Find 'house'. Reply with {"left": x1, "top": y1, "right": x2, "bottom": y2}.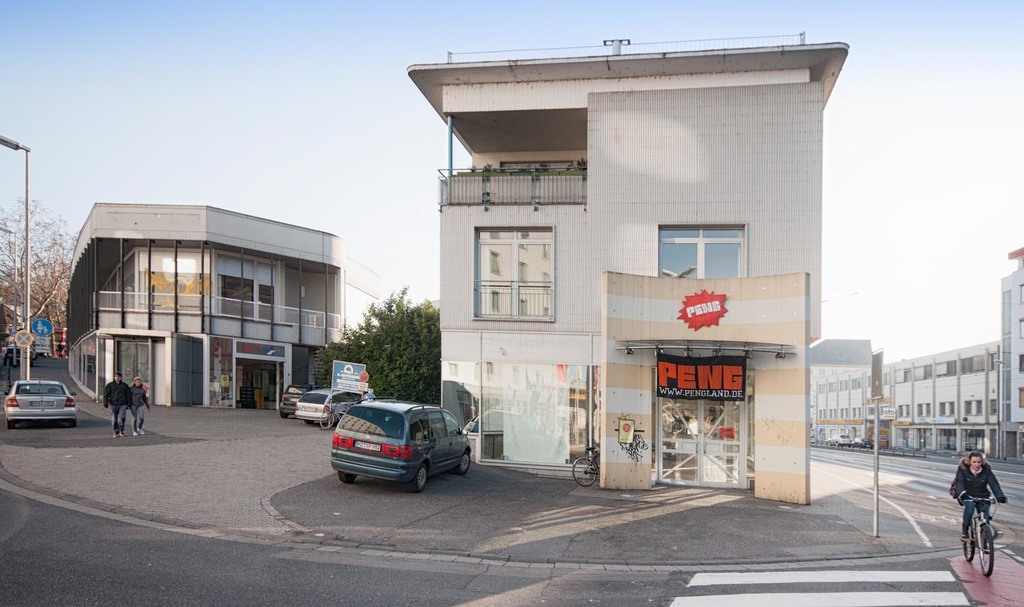
{"left": 405, "top": 29, "right": 851, "bottom": 503}.
